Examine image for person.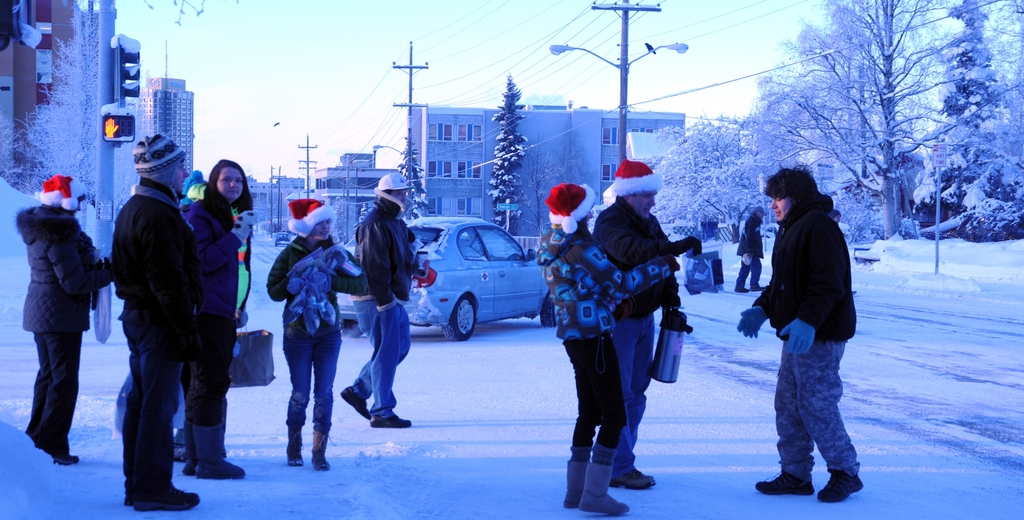
Examination result: <bbox>594, 156, 704, 492</bbox>.
